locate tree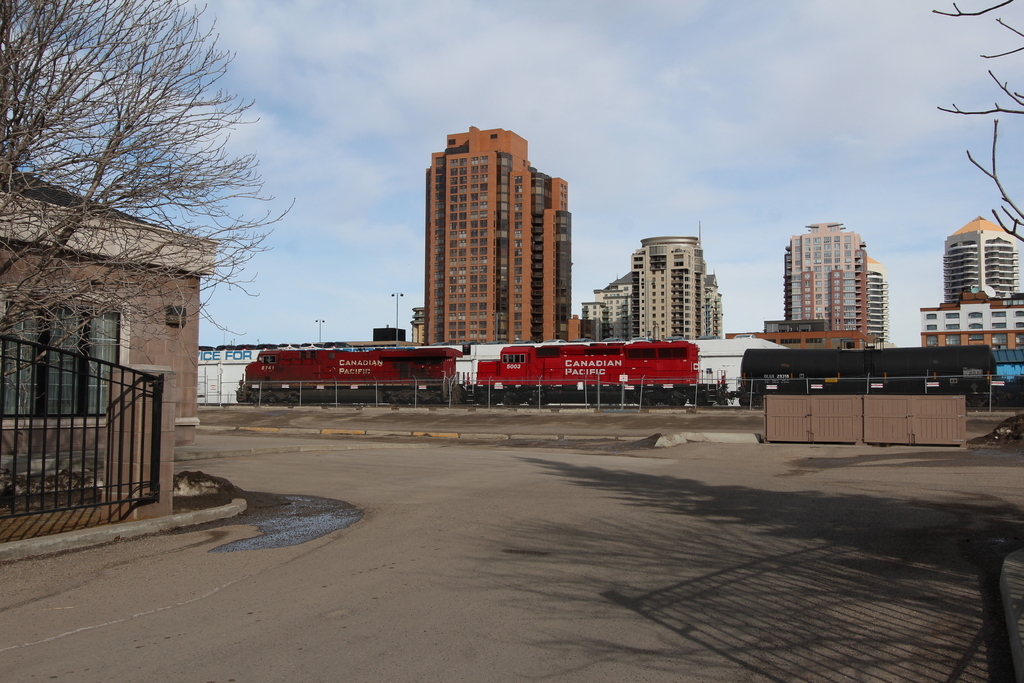
BBox(0, 0, 297, 389)
